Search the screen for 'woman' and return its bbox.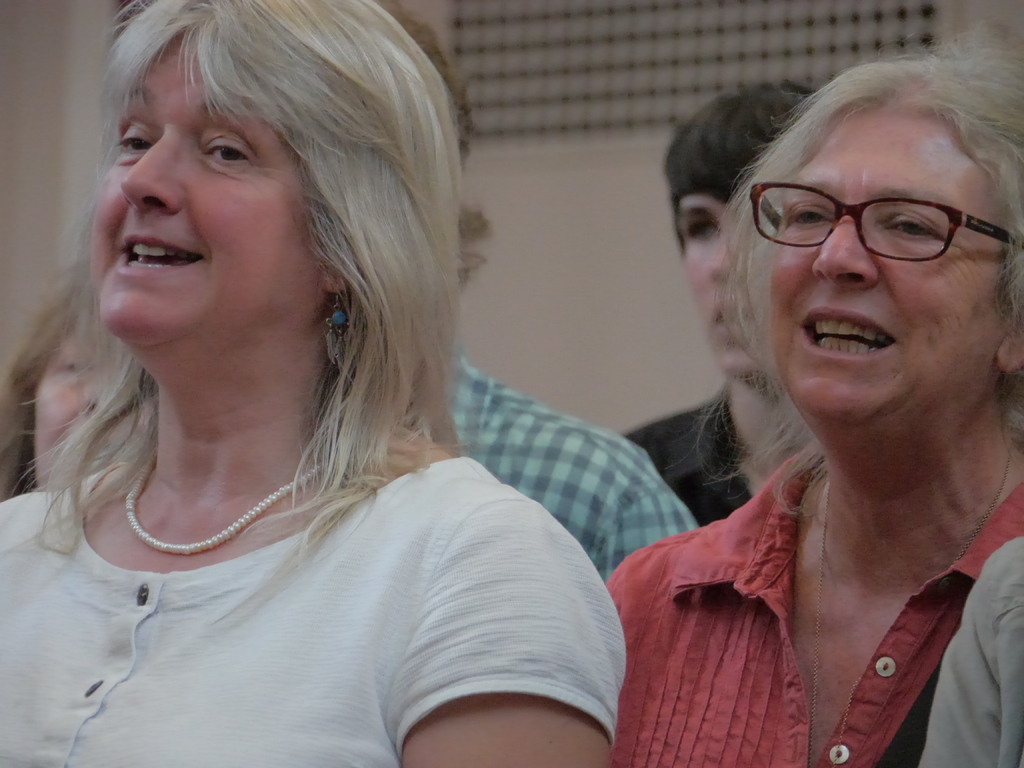
Found: detection(0, 0, 607, 744).
